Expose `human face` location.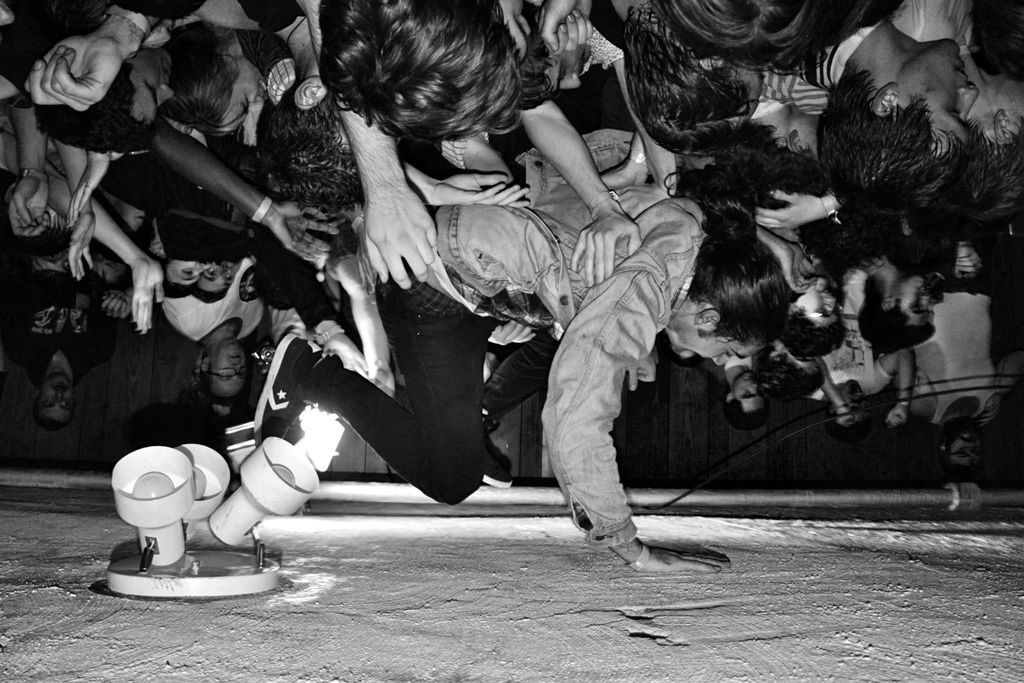
Exposed at {"x1": 736, "y1": 372, "x2": 762, "y2": 412}.
